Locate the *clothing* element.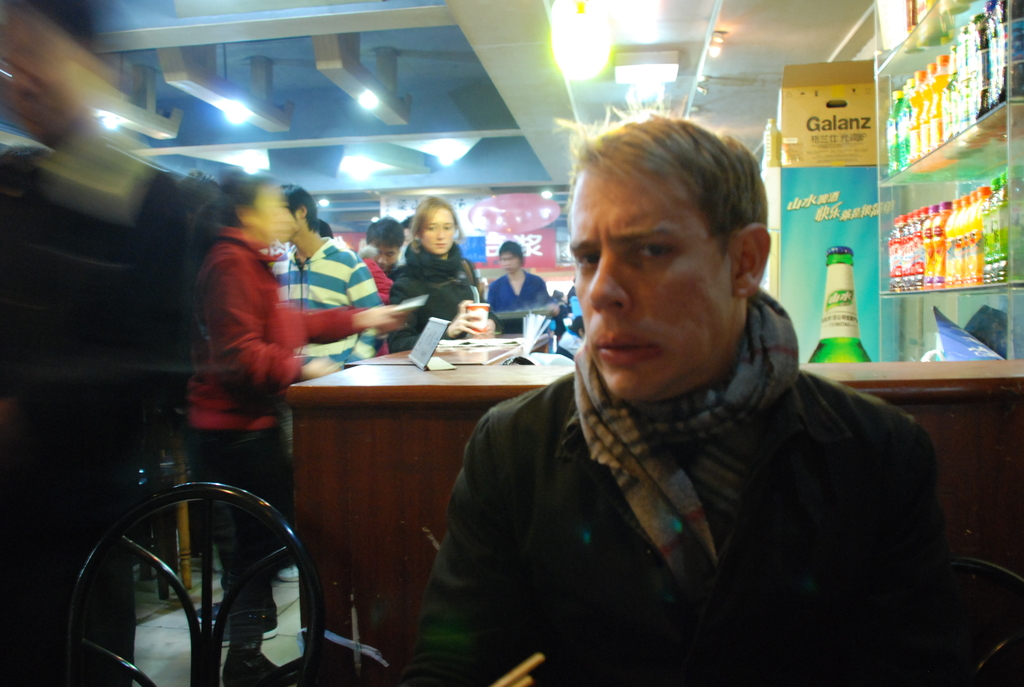
Element bbox: [x1=264, y1=228, x2=391, y2=367].
